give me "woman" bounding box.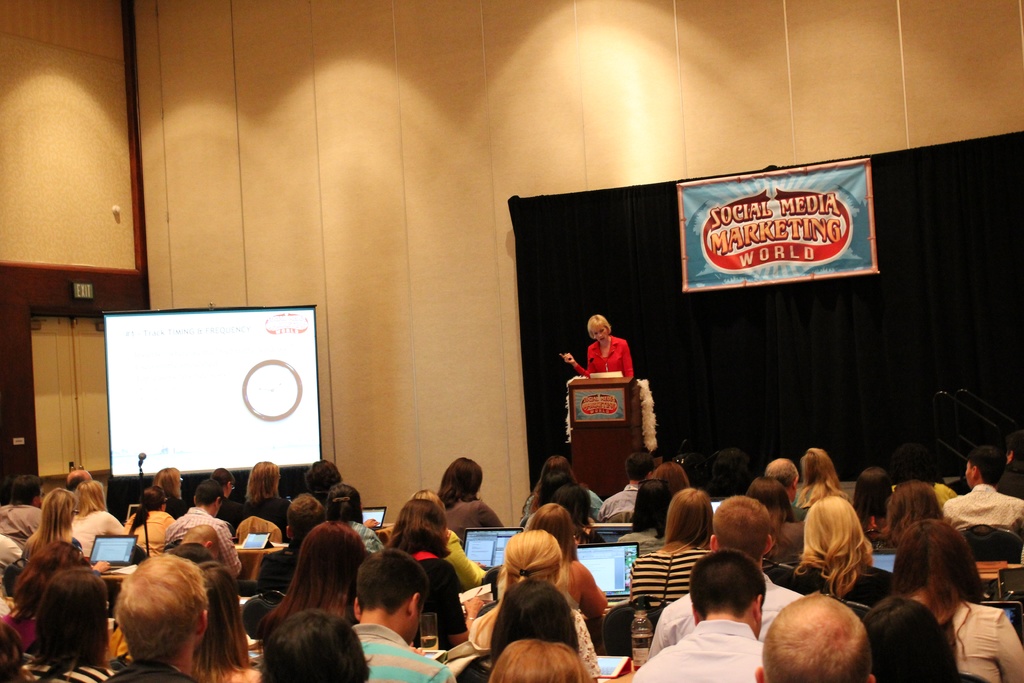
<region>432, 448, 509, 547</region>.
